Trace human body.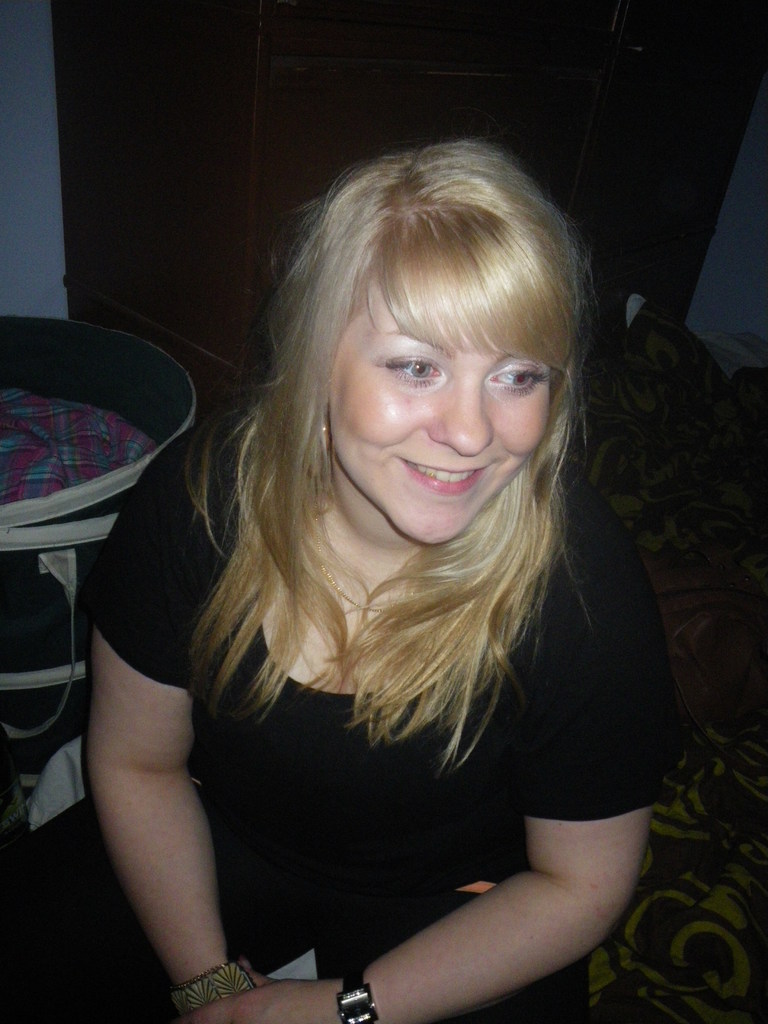
Traced to (x1=73, y1=172, x2=703, y2=1009).
